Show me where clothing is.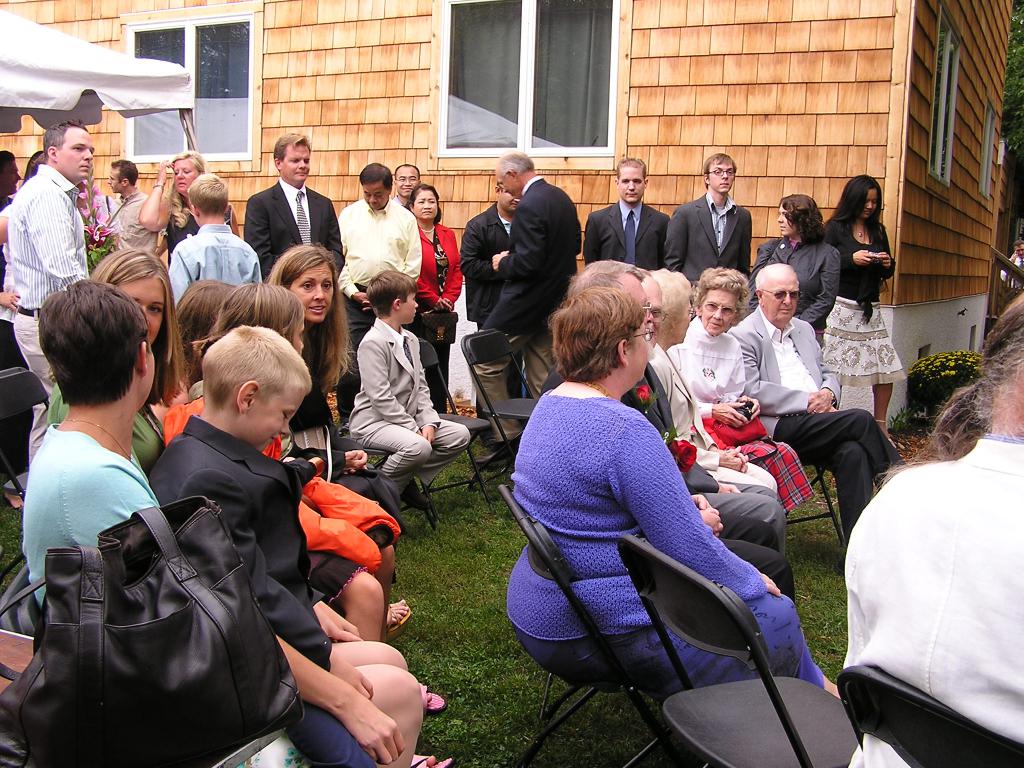
clothing is at rect(843, 430, 1020, 767).
